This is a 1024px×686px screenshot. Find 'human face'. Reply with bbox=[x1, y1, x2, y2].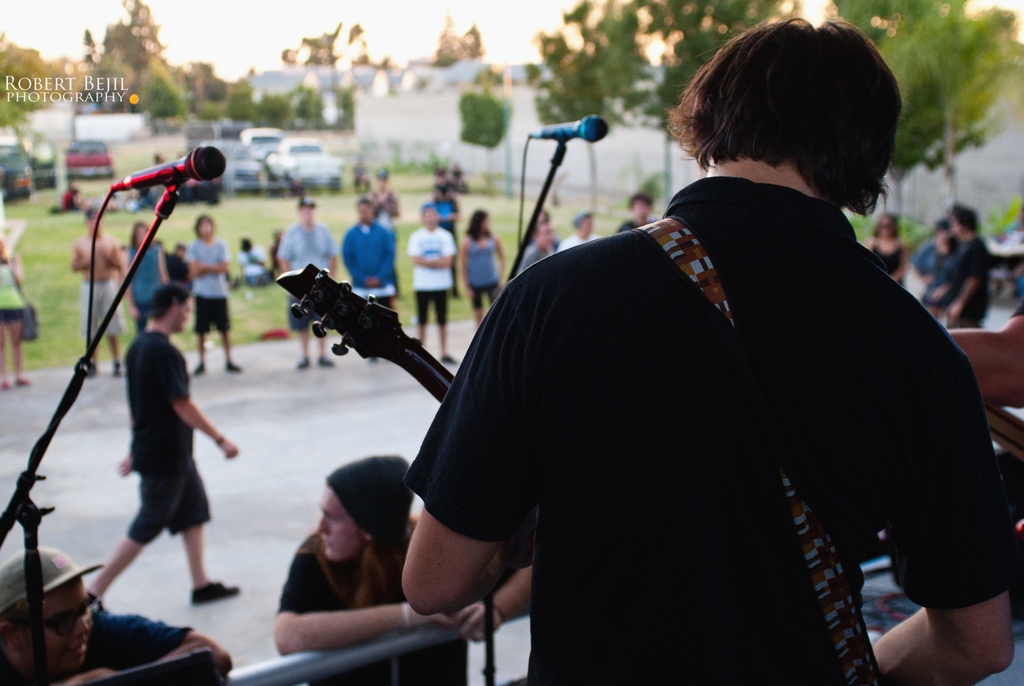
bbox=[317, 488, 357, 560].
